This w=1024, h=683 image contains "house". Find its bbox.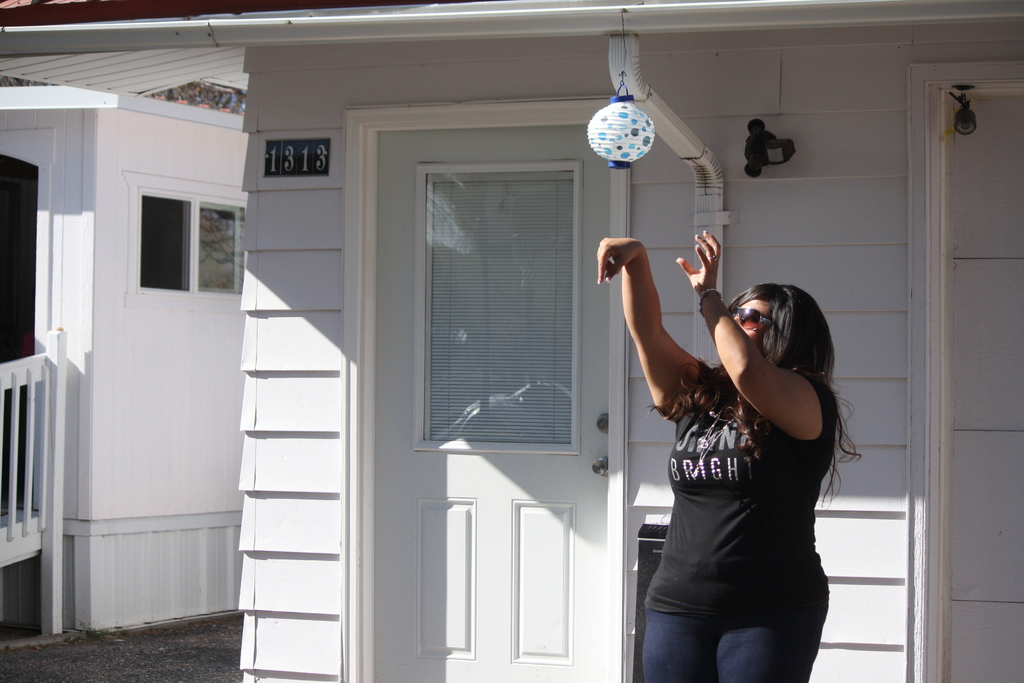
Rect(4, 0, 1017, 682).
